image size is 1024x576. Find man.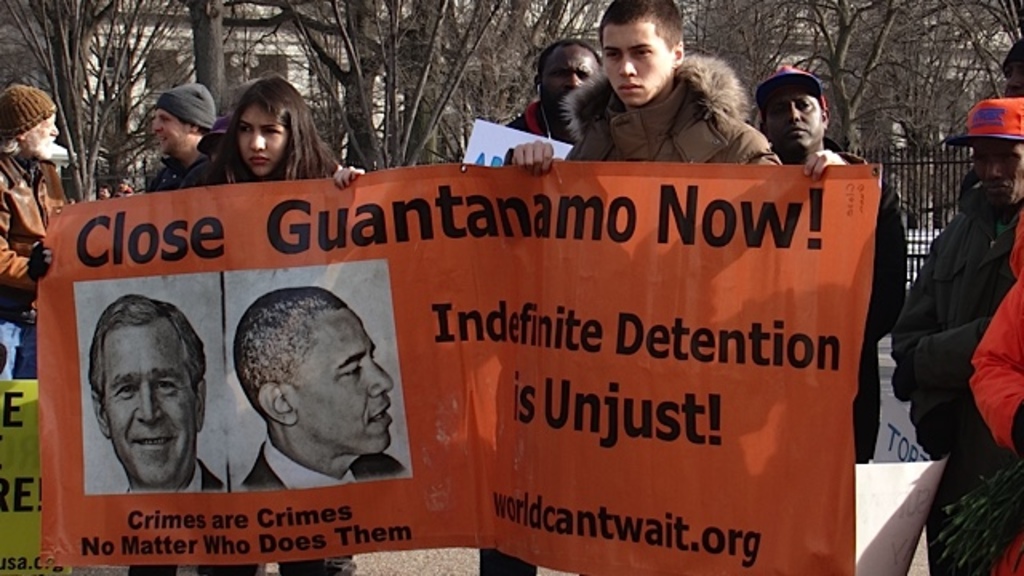
bbox=(754, 62, 907, 456).
